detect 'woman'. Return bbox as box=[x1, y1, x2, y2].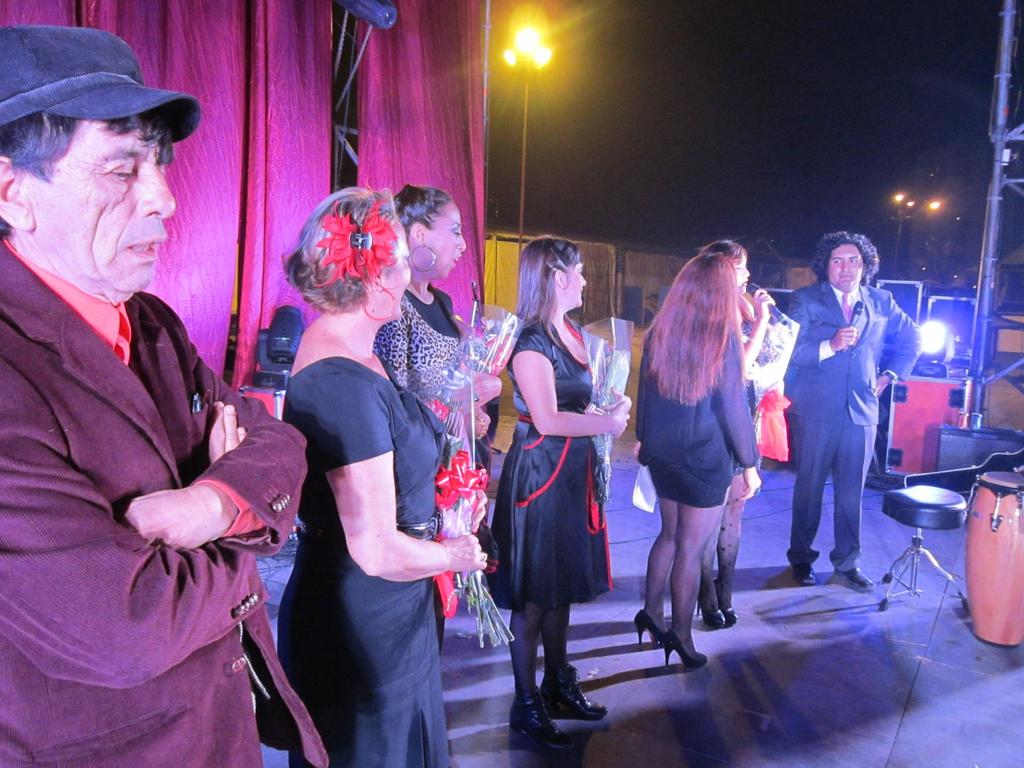
box=[479, 237, 636, 764].
